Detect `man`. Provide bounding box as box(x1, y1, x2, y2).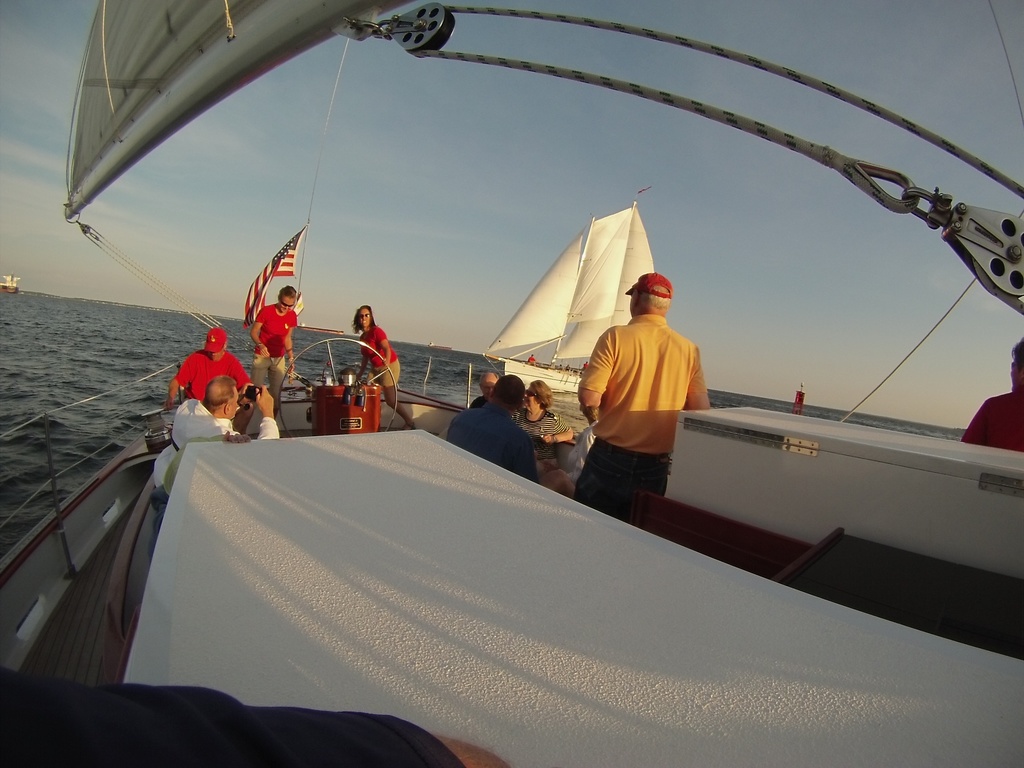
box(183, 380, 282, 454).
